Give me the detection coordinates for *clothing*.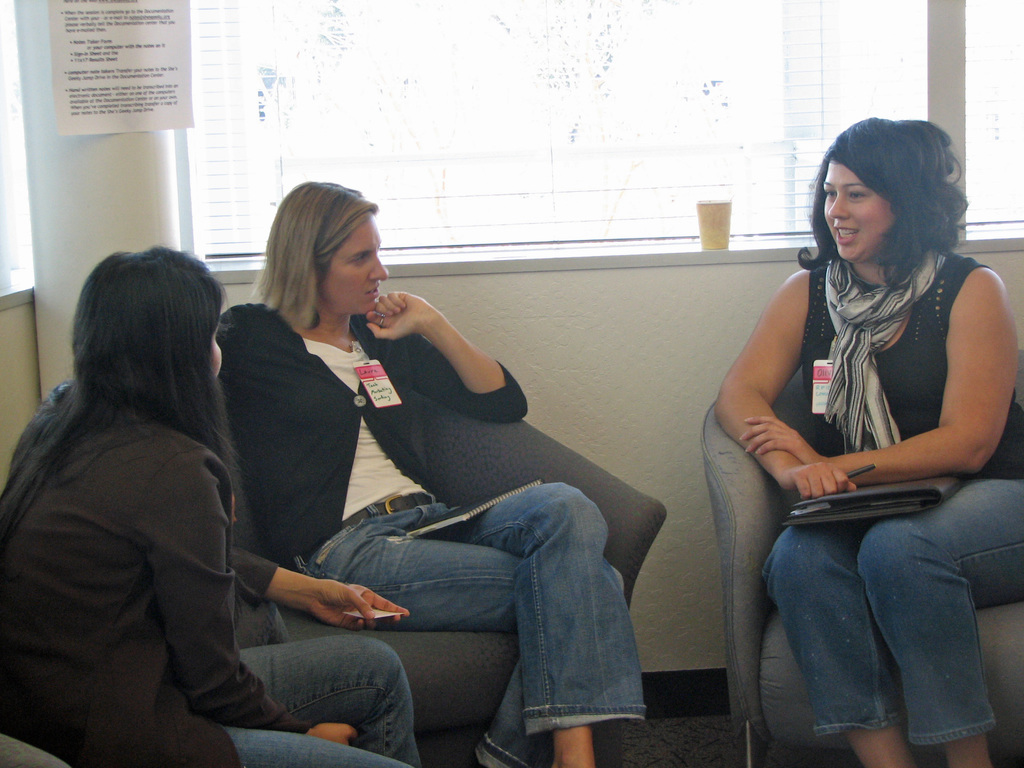
select_region(722, 203, 998, 715).
